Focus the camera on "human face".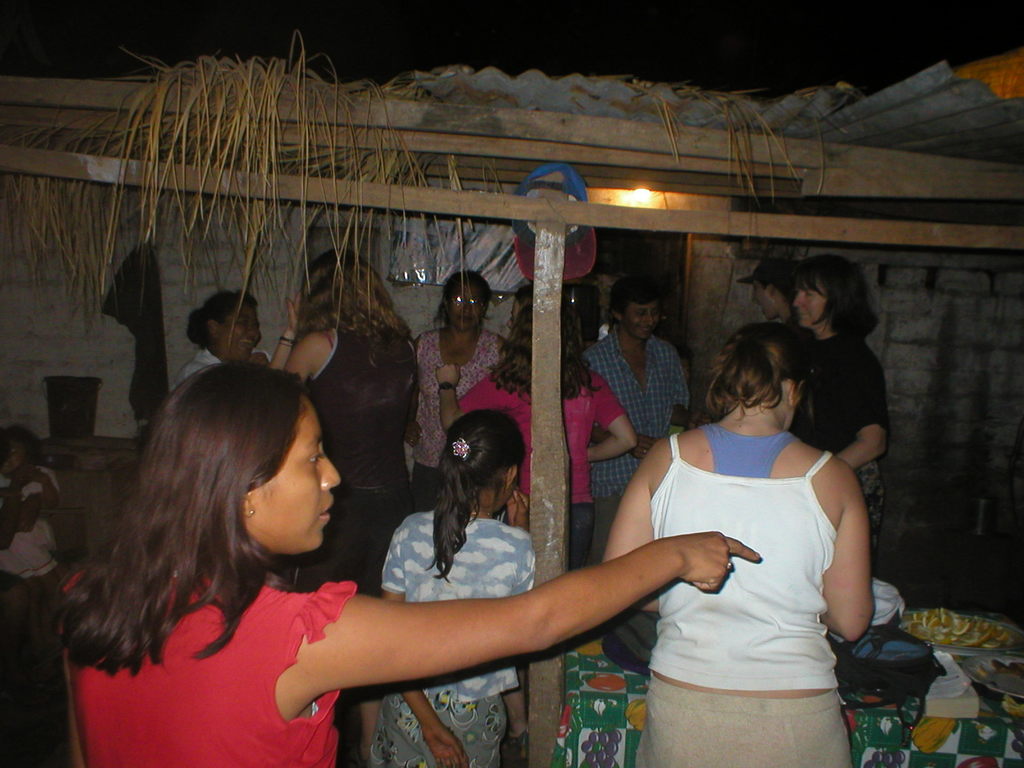
Focus region: [x1=789, y1=281, x2=829, y2=328].
